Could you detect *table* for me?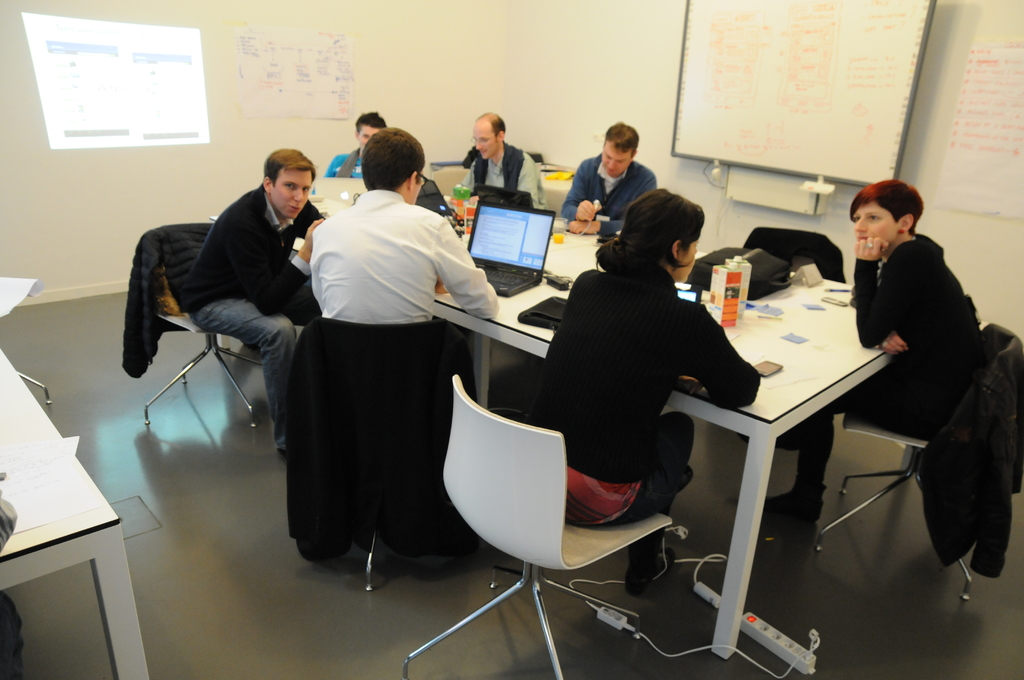
Detection result: bbox=(0, 346, 152, 679).
